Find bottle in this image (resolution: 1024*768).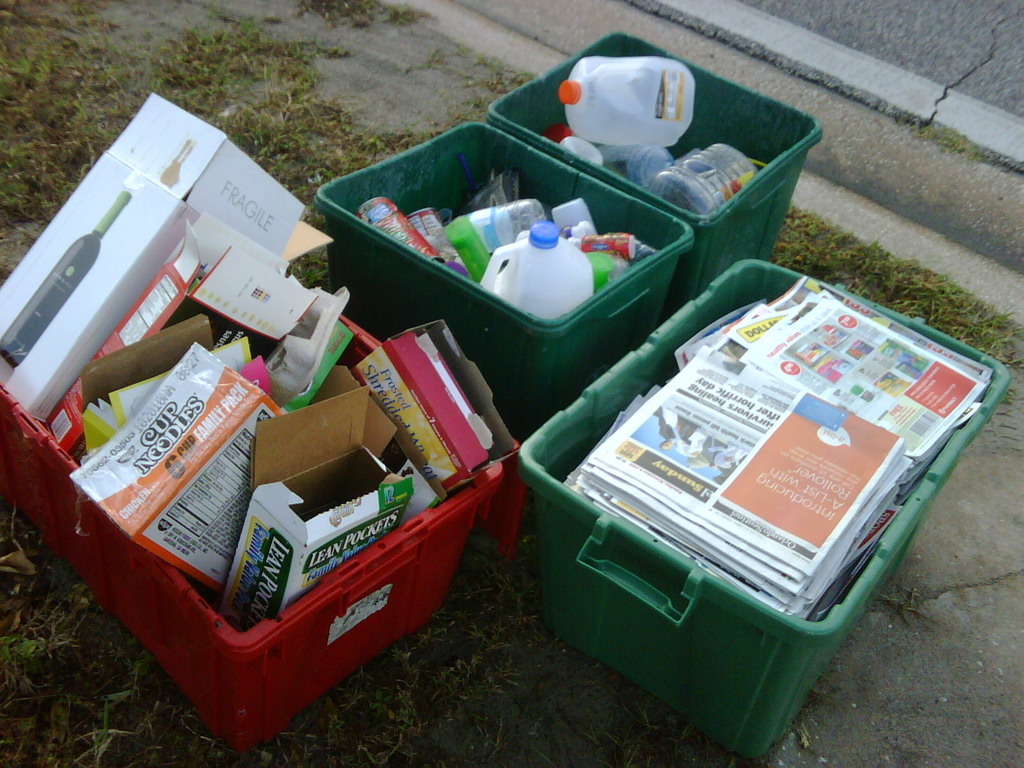
[481, 220, 595, 323].
